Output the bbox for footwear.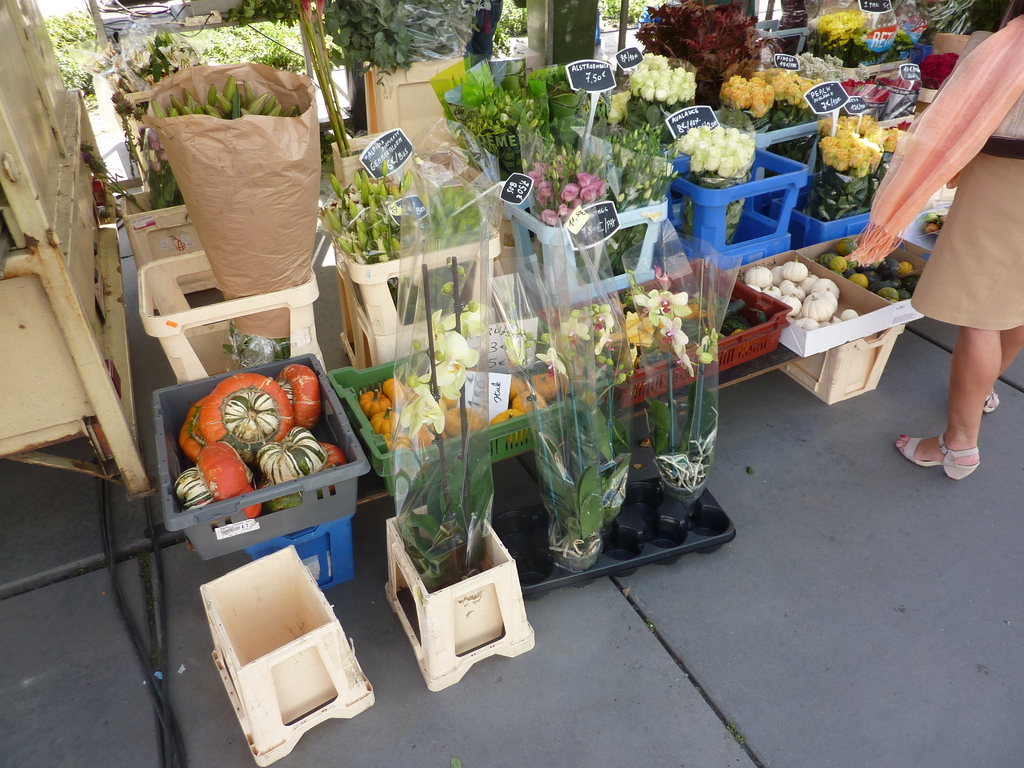
region(918, 397, 1004, 481).
